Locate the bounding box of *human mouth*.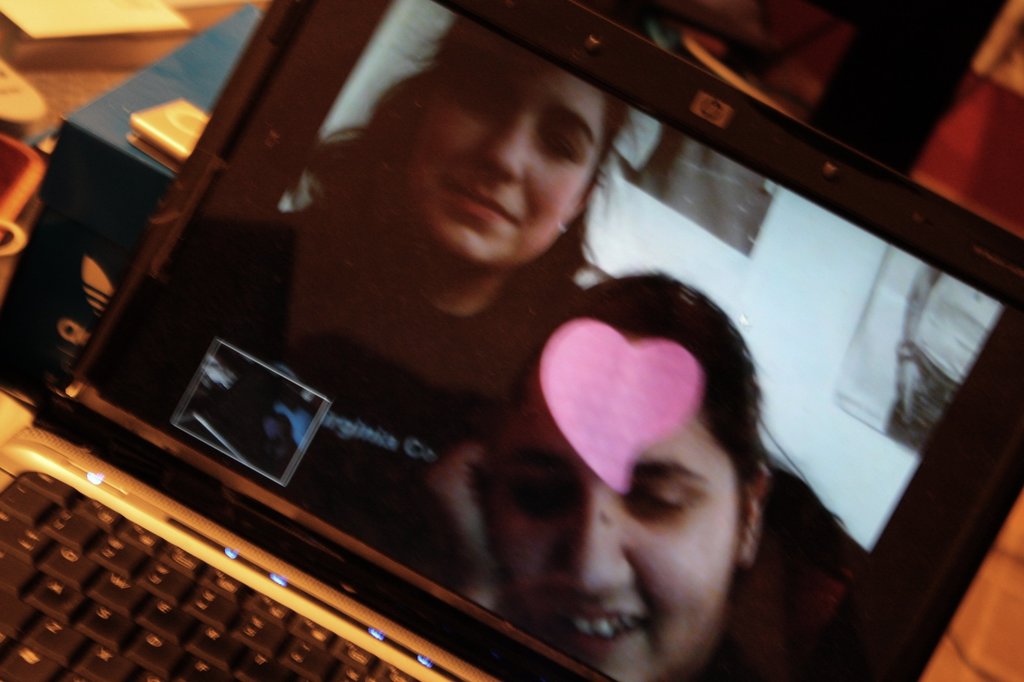
Bounding box: x1=544 y1=607 x2=658 y2=666.
